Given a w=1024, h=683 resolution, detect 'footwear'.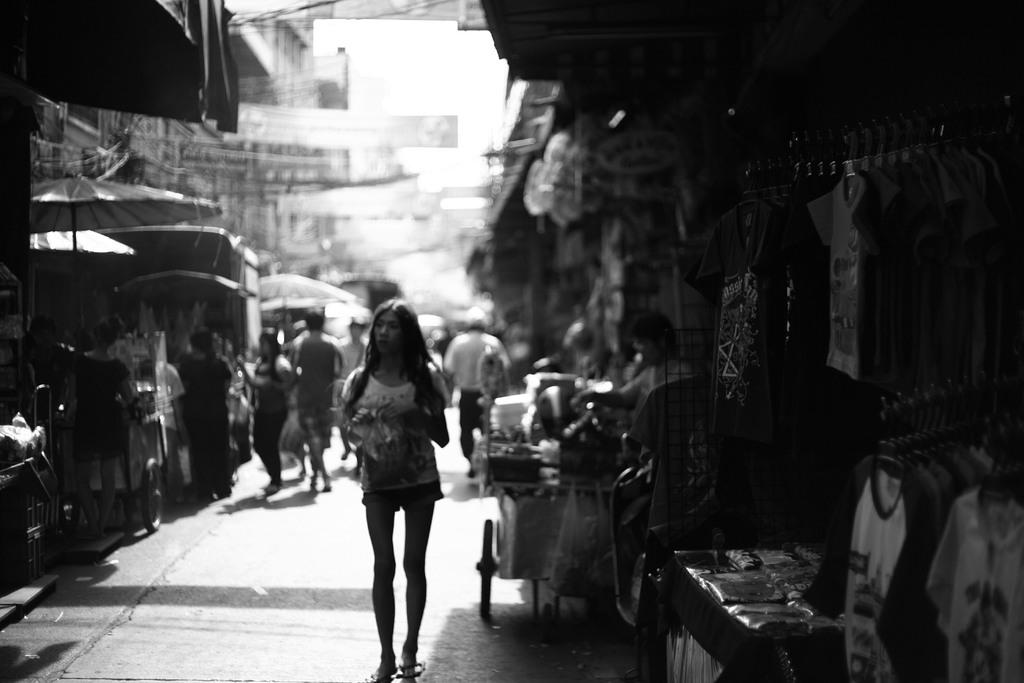
[310,483,321,503].
